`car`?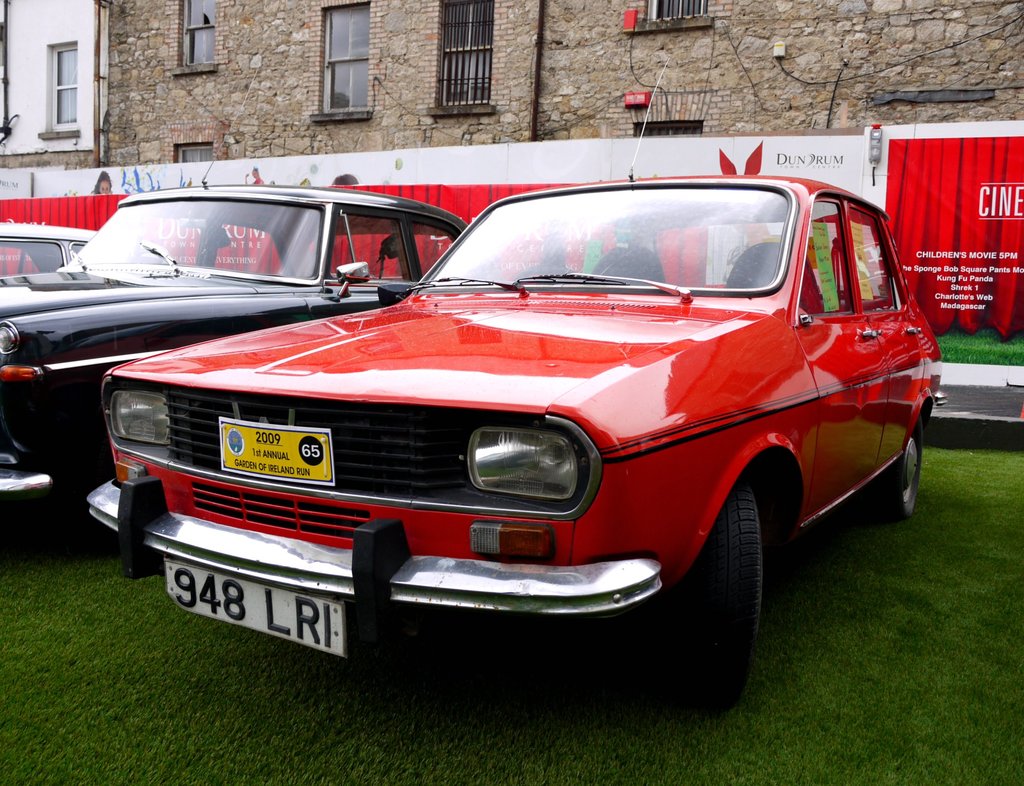
(0, 160, 467, 496)
